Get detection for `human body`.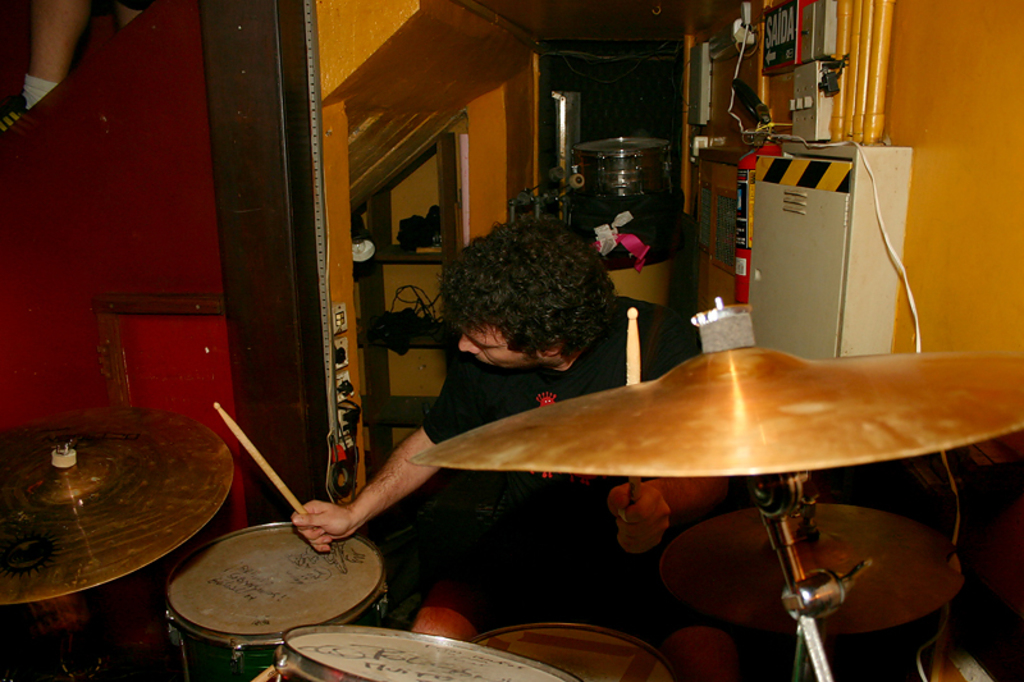
Detection: BBox(285, 219, 733, 681).
